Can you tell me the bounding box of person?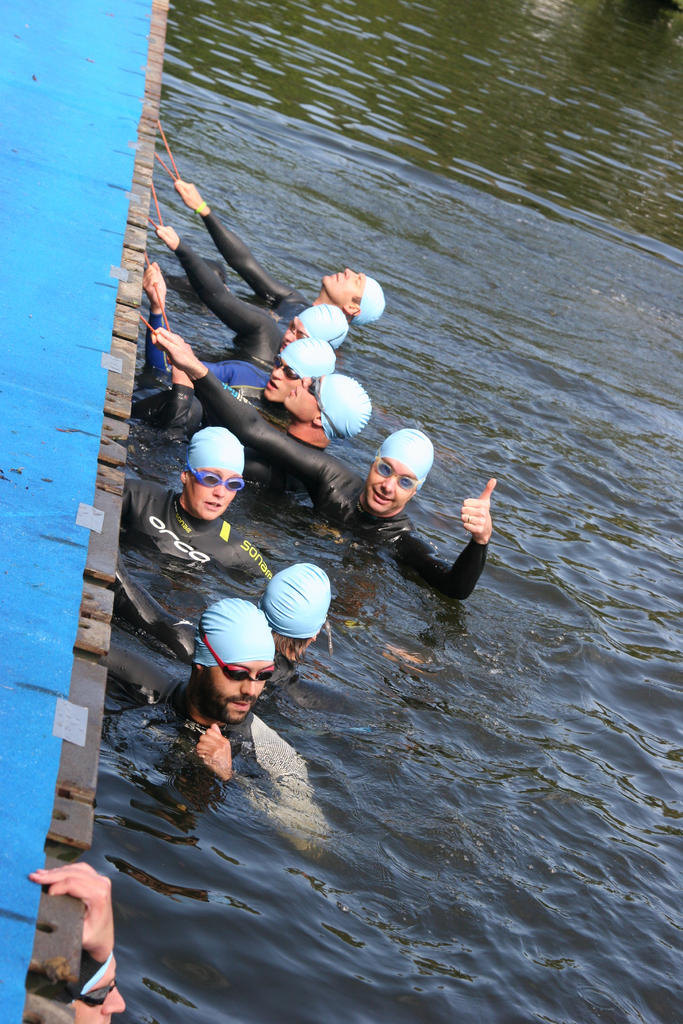
x1=258, y1=560, x2=331, y2=667.
